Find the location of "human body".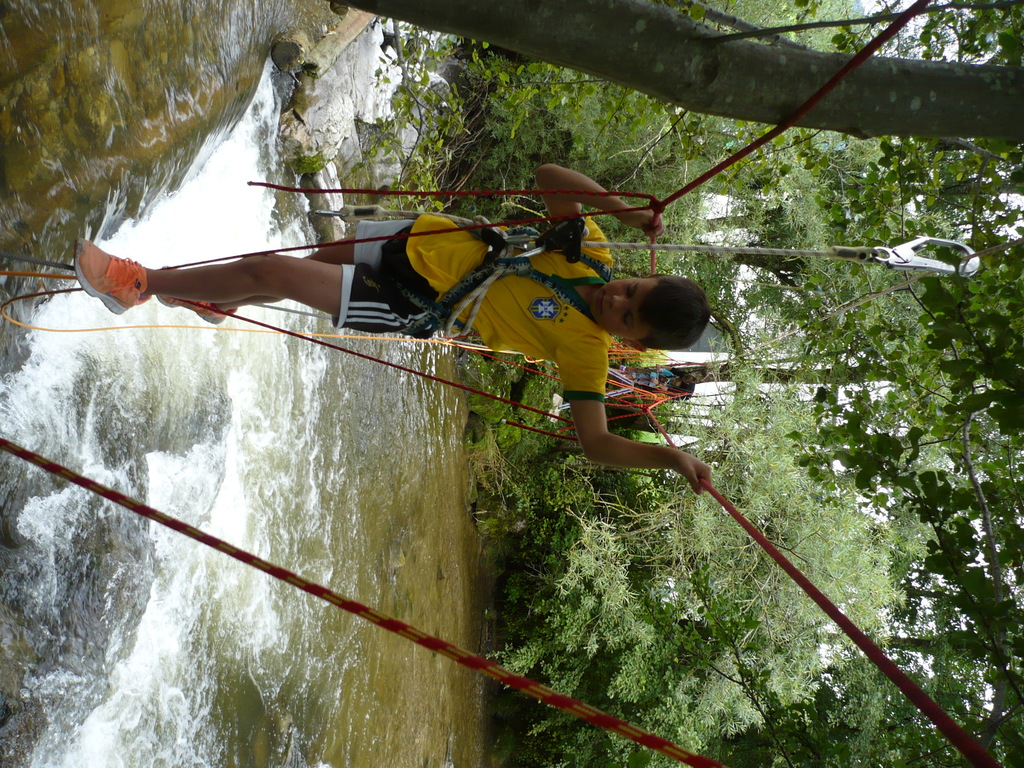
Location: box(77, 167, 686, 402).
